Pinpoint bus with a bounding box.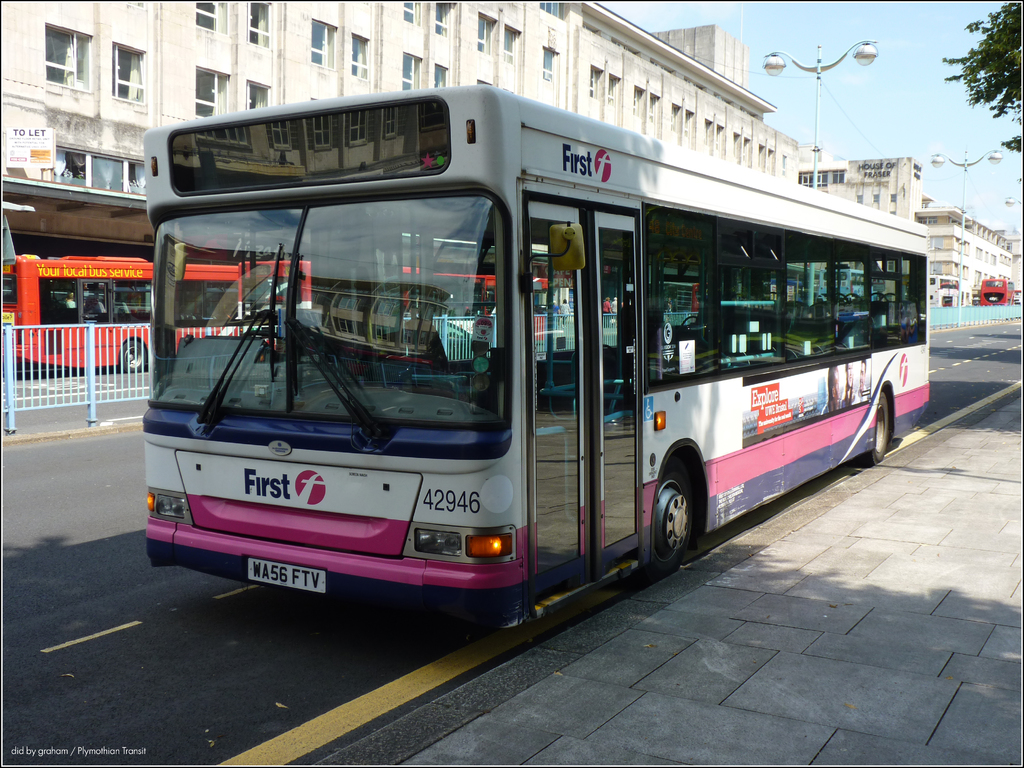
detection(822, 266, 883, 303).
